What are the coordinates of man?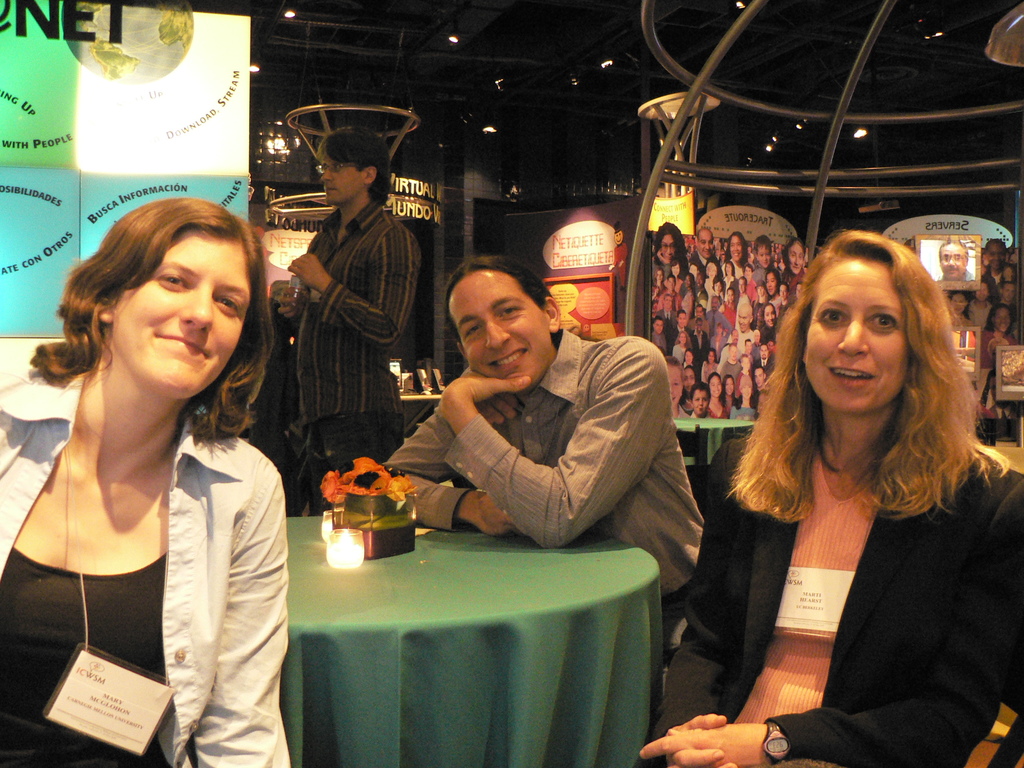
657:273:687:314.
